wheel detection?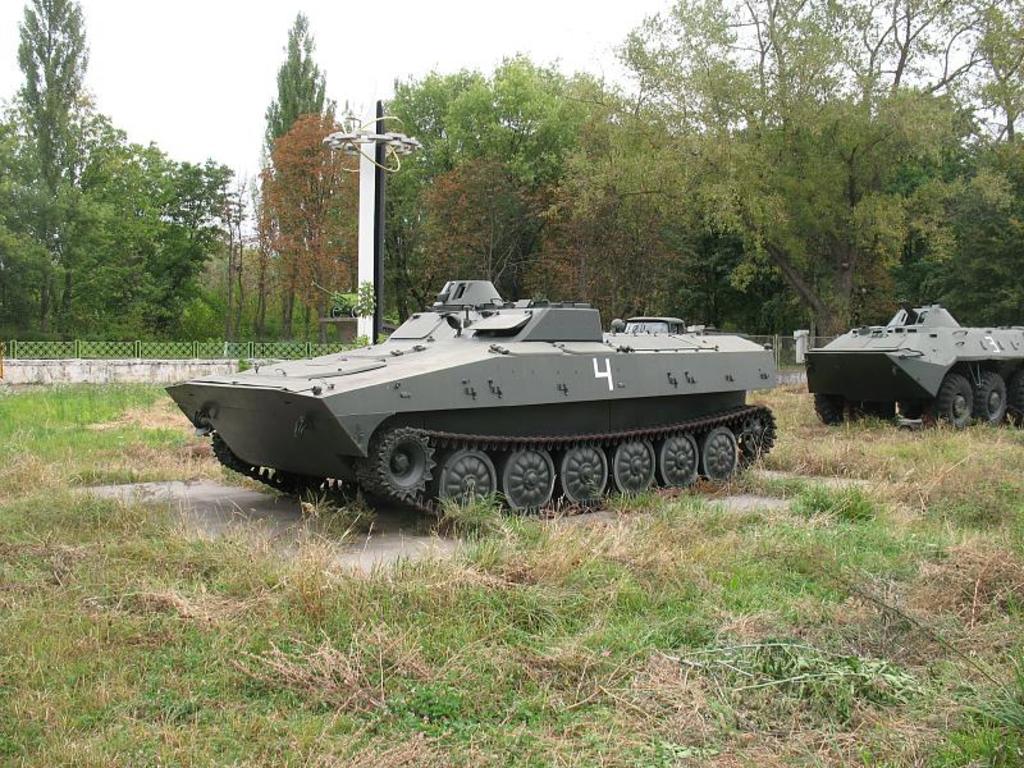
[x1=701, y1=426, x2=739, y2=480]
